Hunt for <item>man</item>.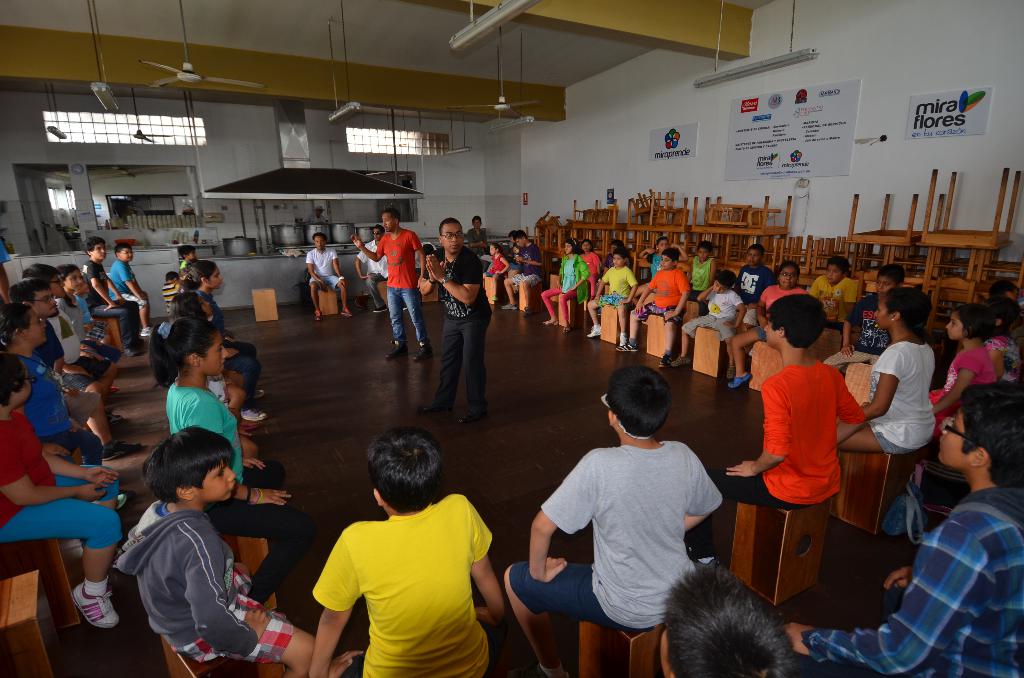
Hunted down at (x1=307, y1=232, x2=352, y2=319).
